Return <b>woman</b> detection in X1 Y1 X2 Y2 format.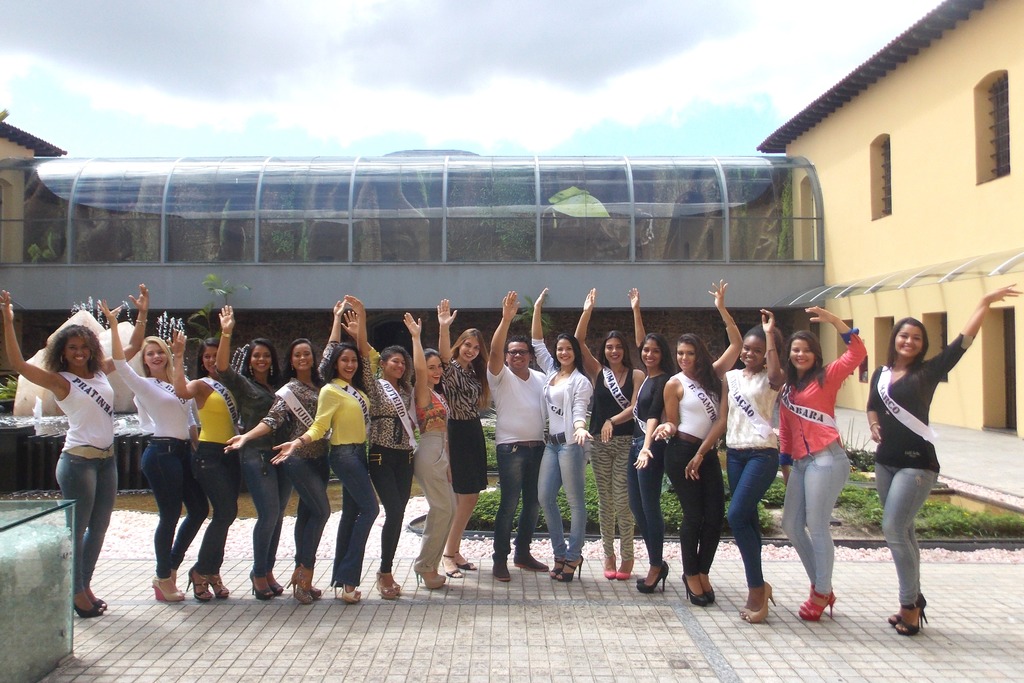
621 284 675 591.
